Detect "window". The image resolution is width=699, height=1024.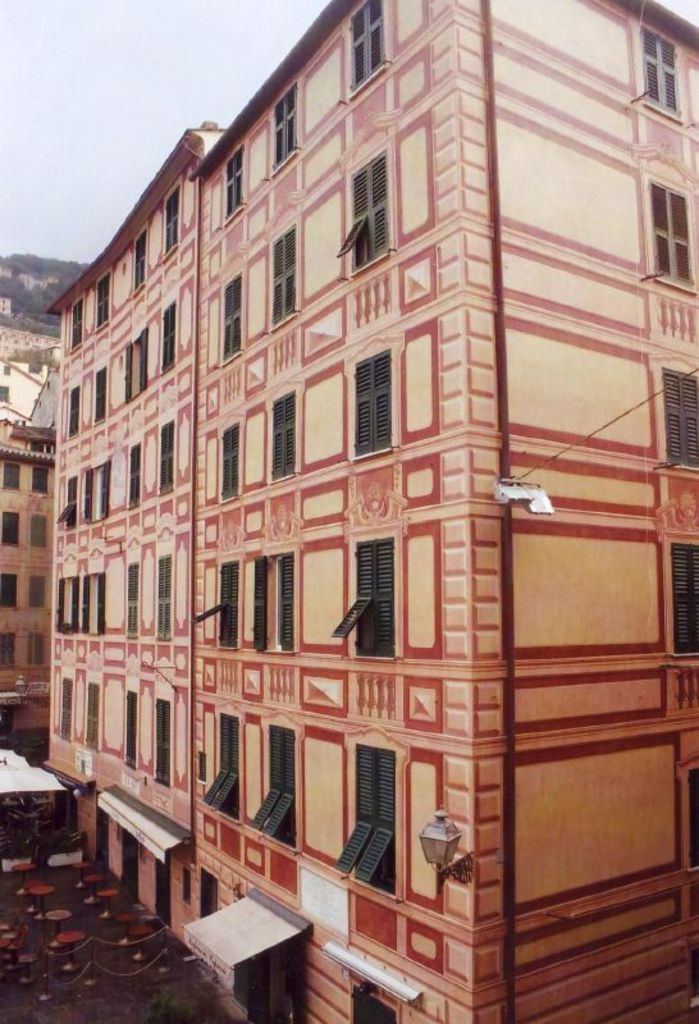
[x1=29, y1=511, x2=47, y2=547].
